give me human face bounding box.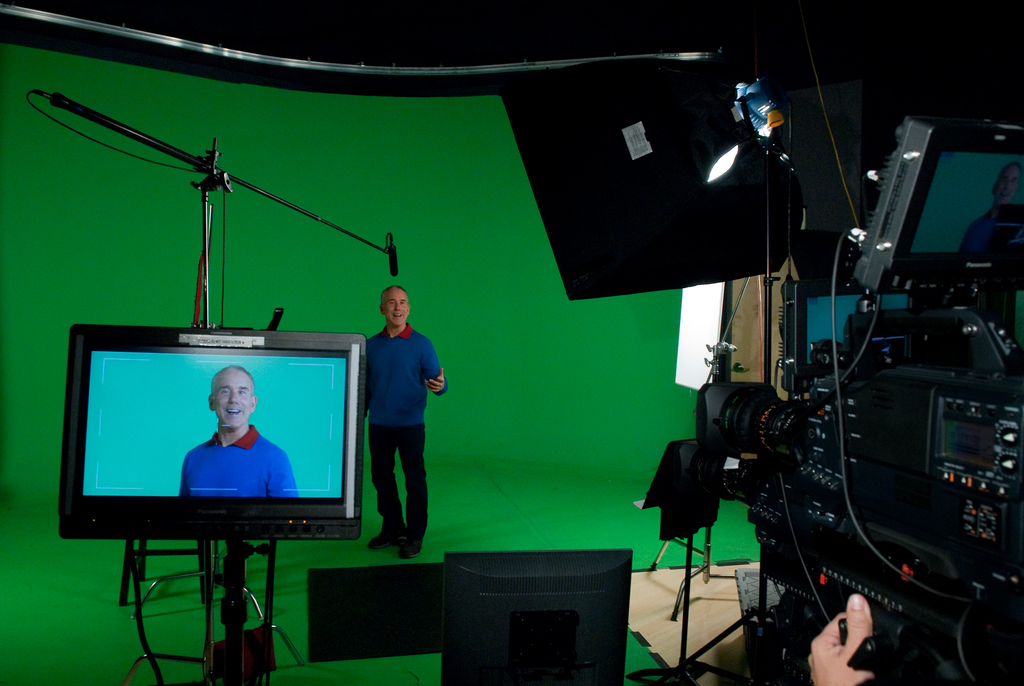
(left=993, top=159, right=1020, bottom=204).
